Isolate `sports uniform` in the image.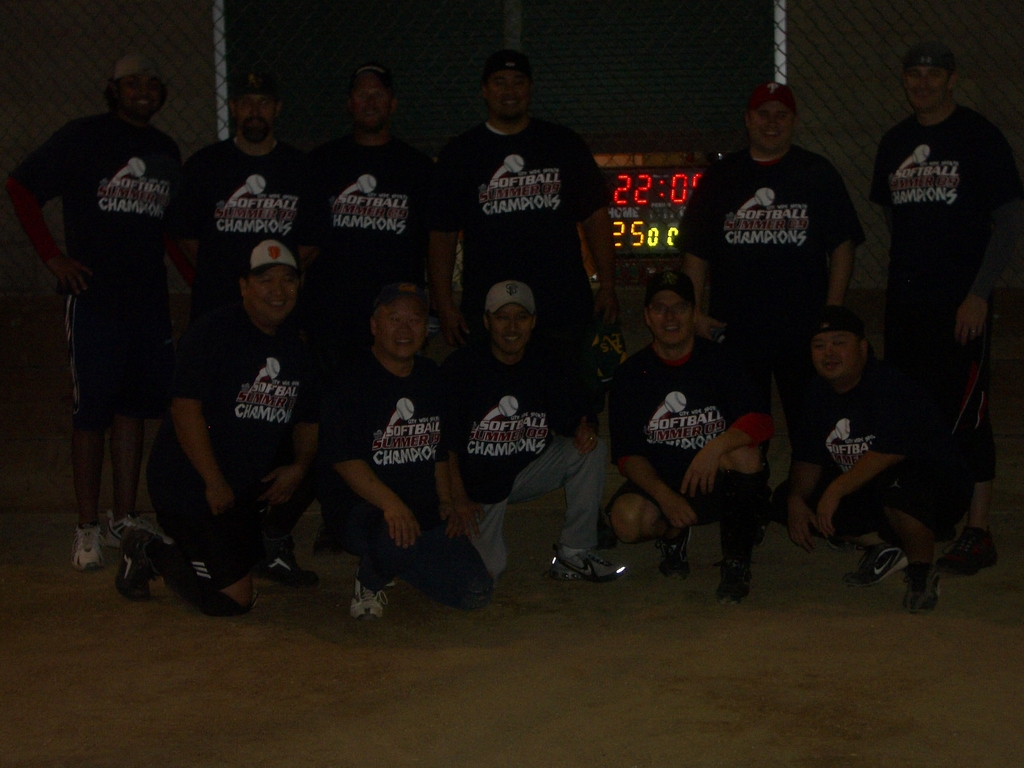
Isolated region: box=[435, 102, 616, 356].
